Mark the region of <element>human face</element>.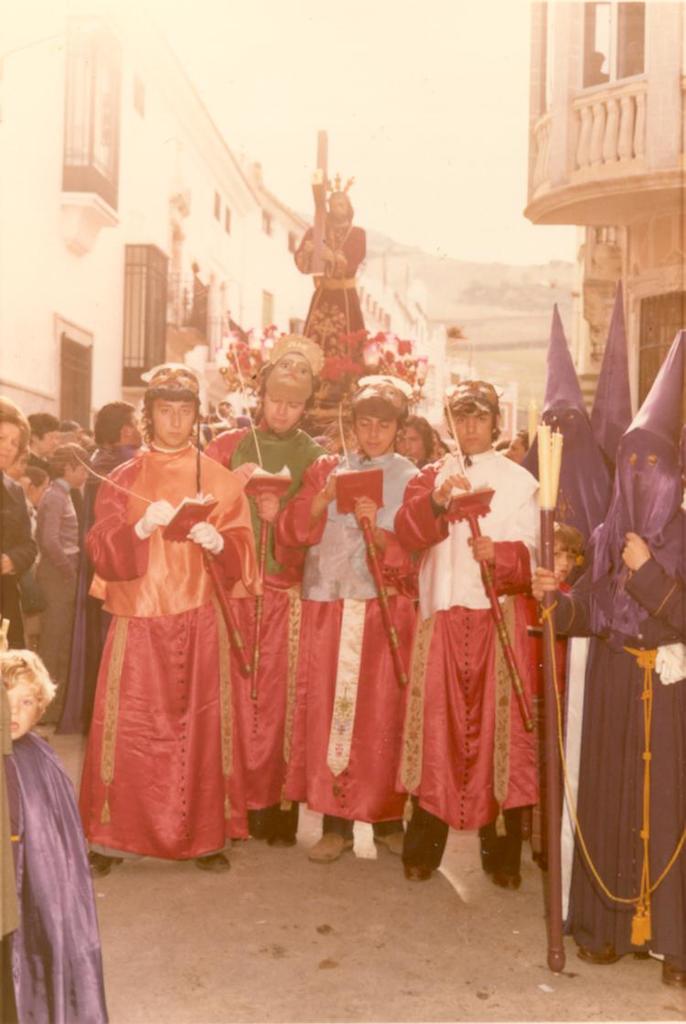
Region: 32, 478, 53, 506.
